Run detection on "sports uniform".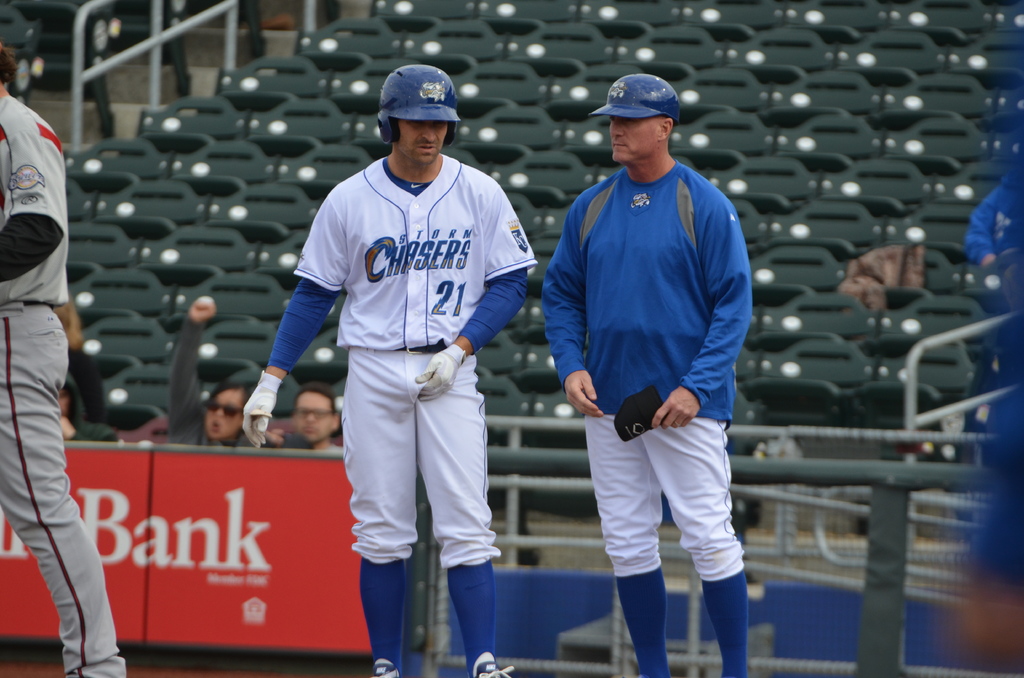
Result: detection(970, 161, 1023, 251).
